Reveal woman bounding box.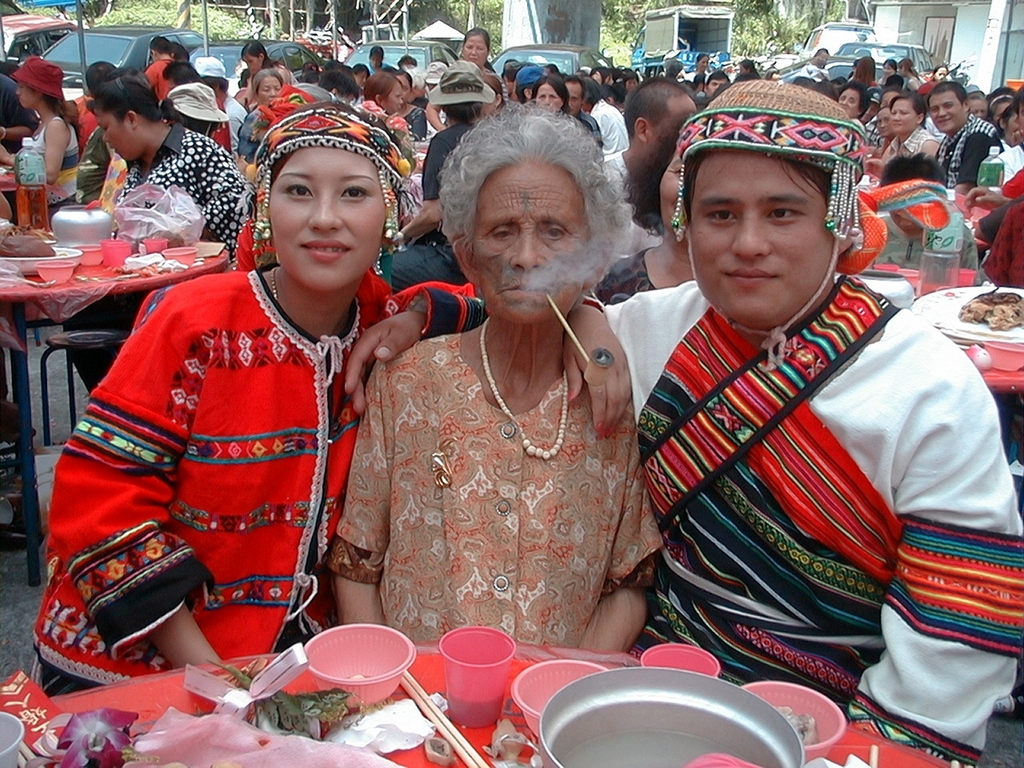
Revealed: (897,58,927,87).
